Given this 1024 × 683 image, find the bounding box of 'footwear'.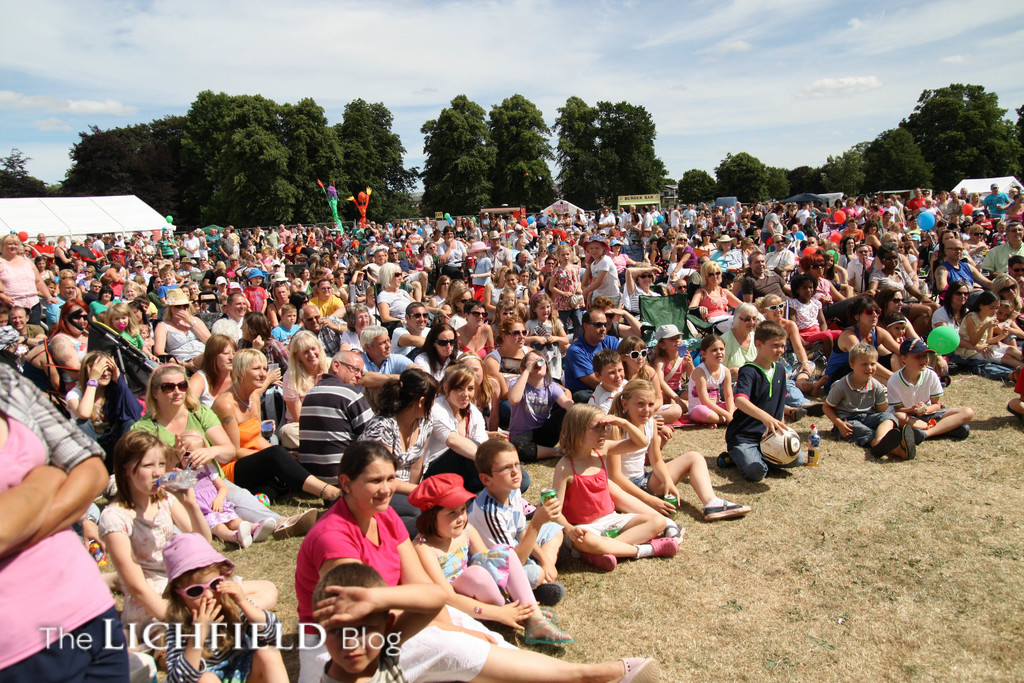
[253,517,275,543].
